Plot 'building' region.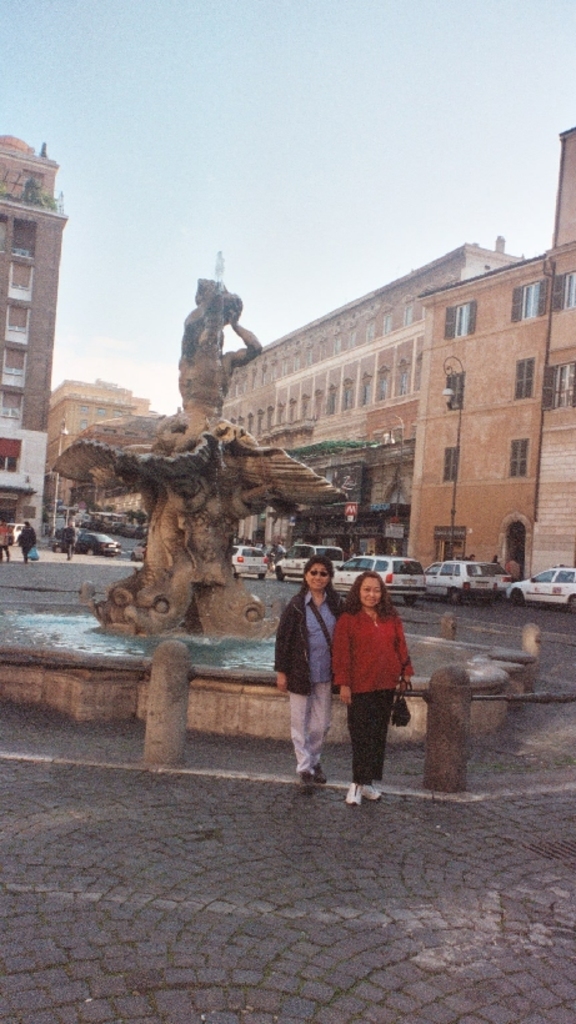
Plotted at x1=47, y1=375, x2=155, y2=514.
